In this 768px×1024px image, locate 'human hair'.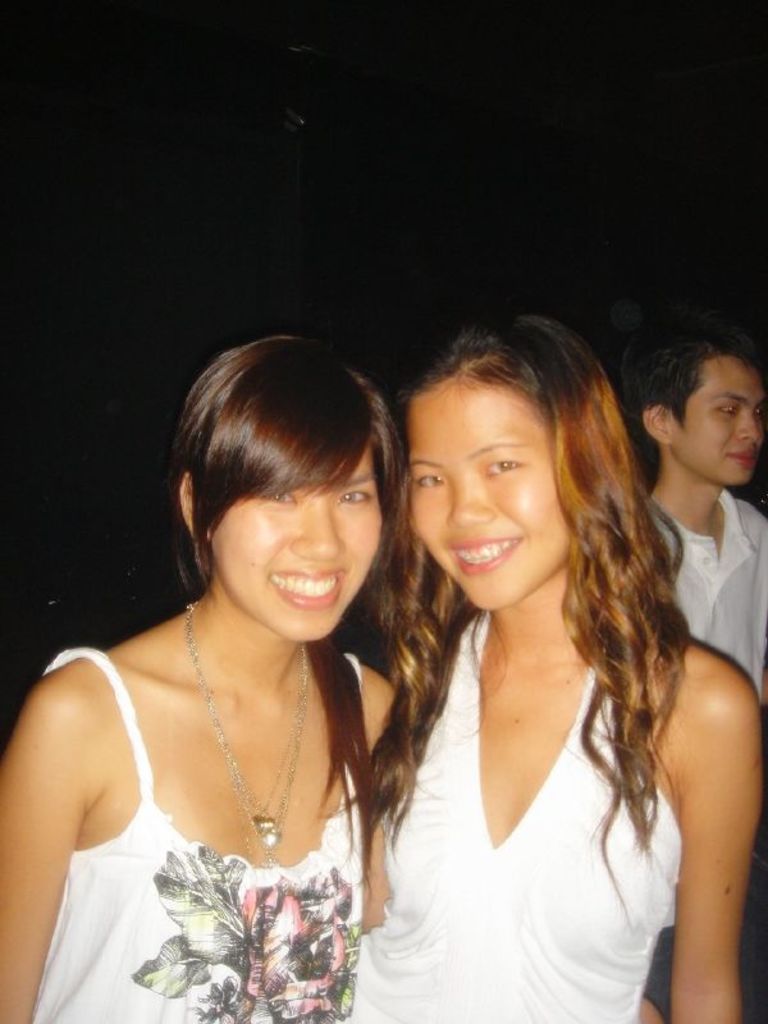
Bounding box: [x1=402, y1=312, x2=695, y2=861].
